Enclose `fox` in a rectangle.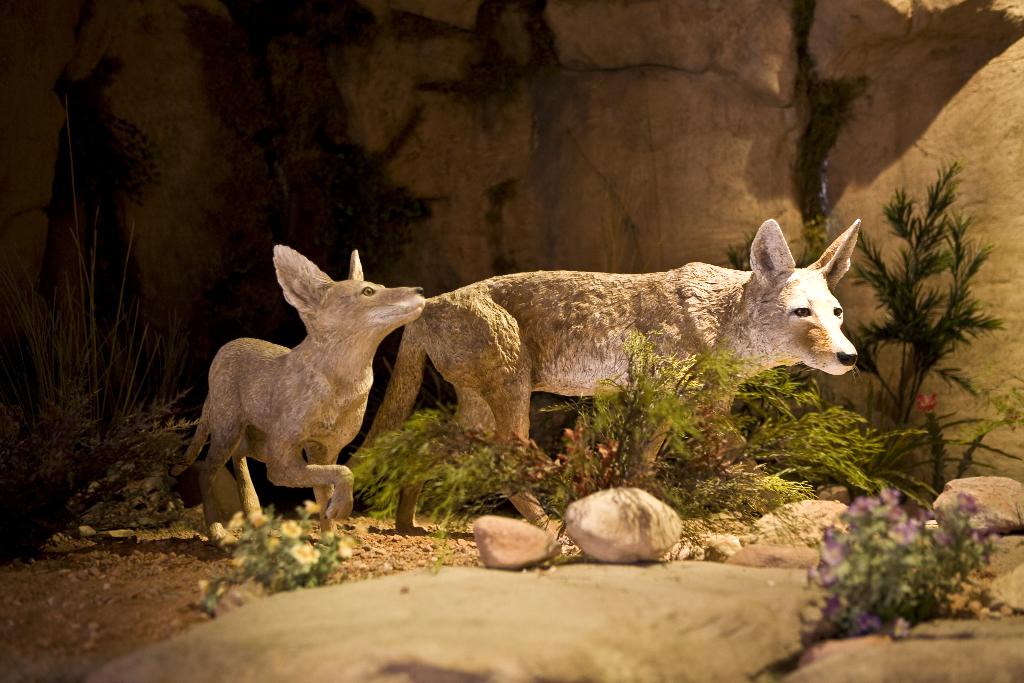
BBox(170, 240, 426, 557).
